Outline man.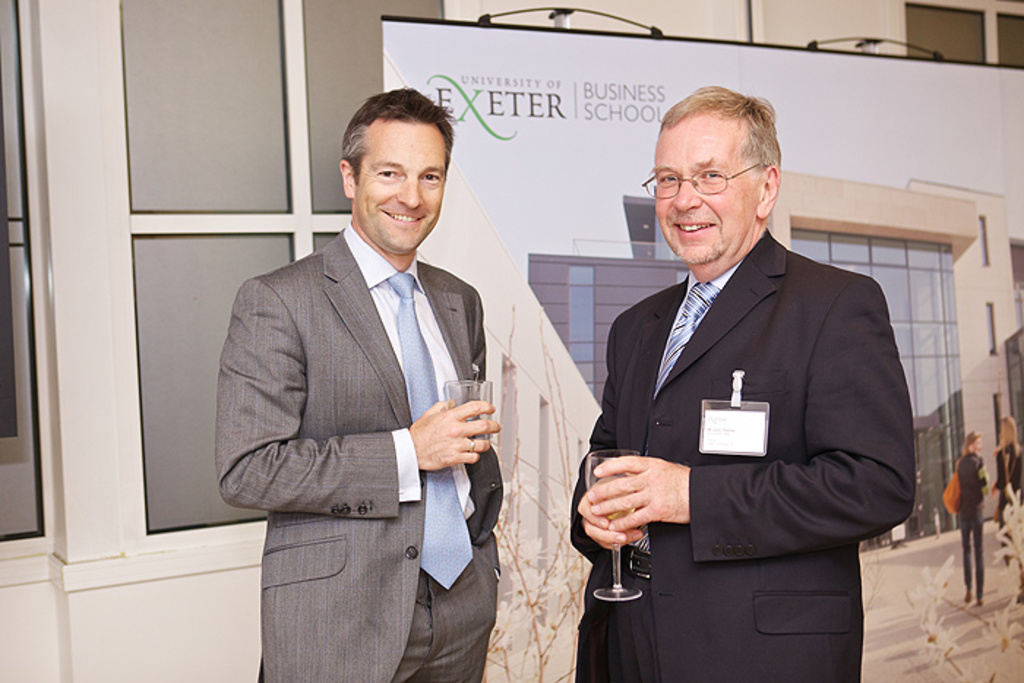
Outline: l=571, t=92, r=911, b=679.
